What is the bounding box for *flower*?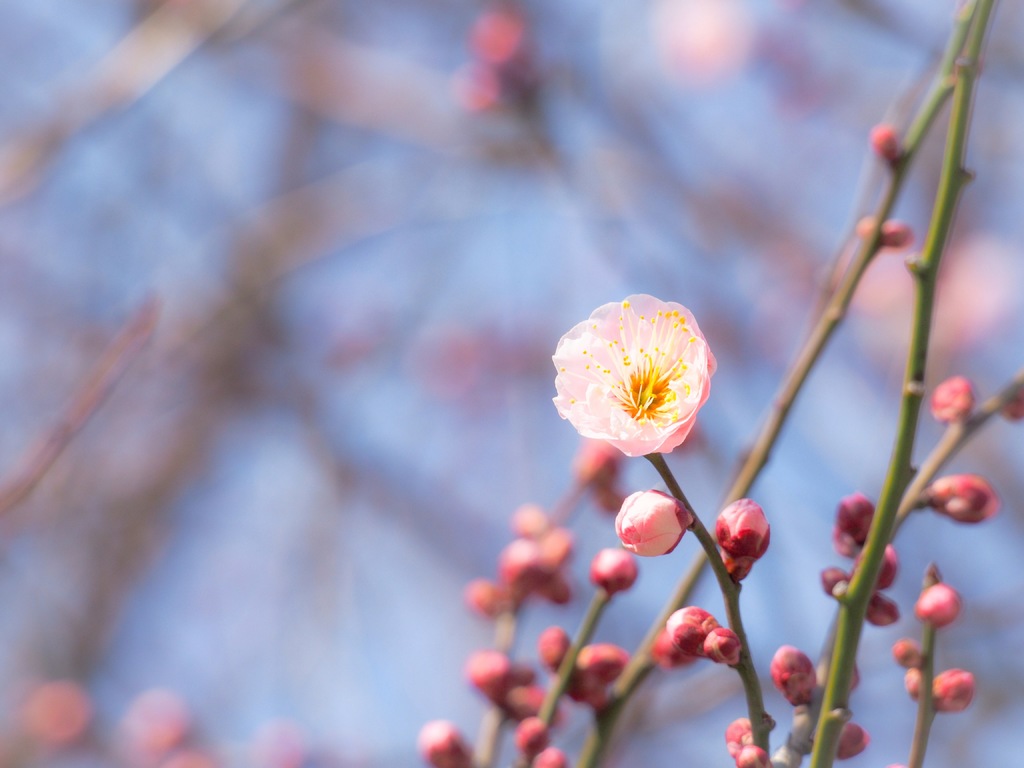
x1=167, y1=748, x2=221, y2=767.
